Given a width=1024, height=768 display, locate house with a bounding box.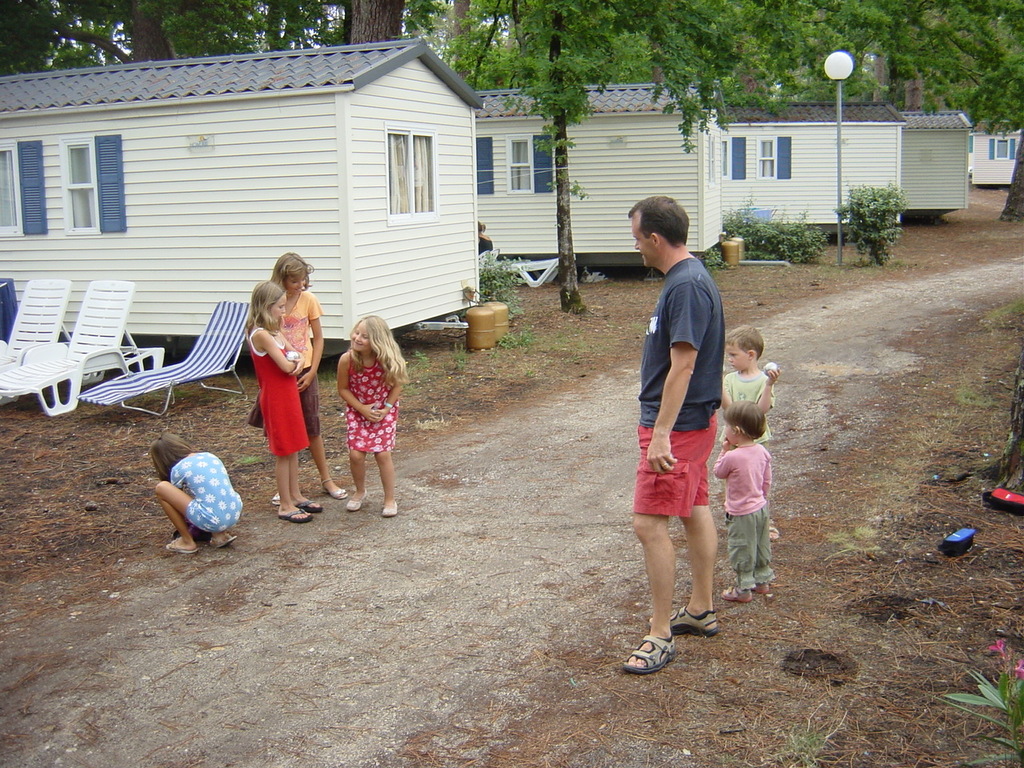
Located: bbox(15, 35, 604, 402).
